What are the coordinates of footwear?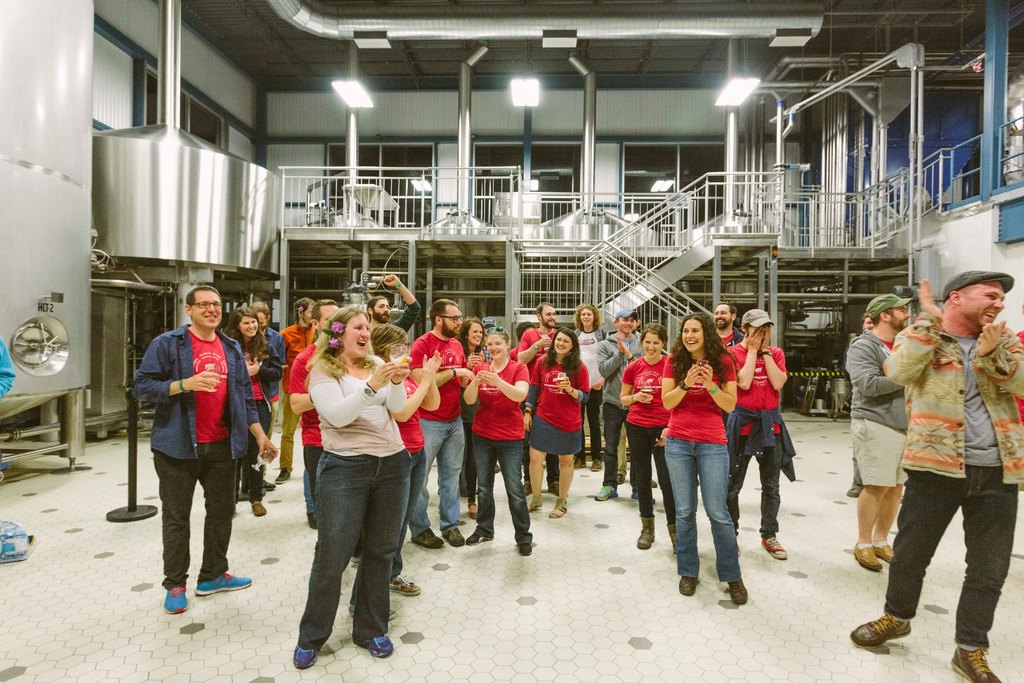
(left=550, top=497, right=570, bottom=521).
